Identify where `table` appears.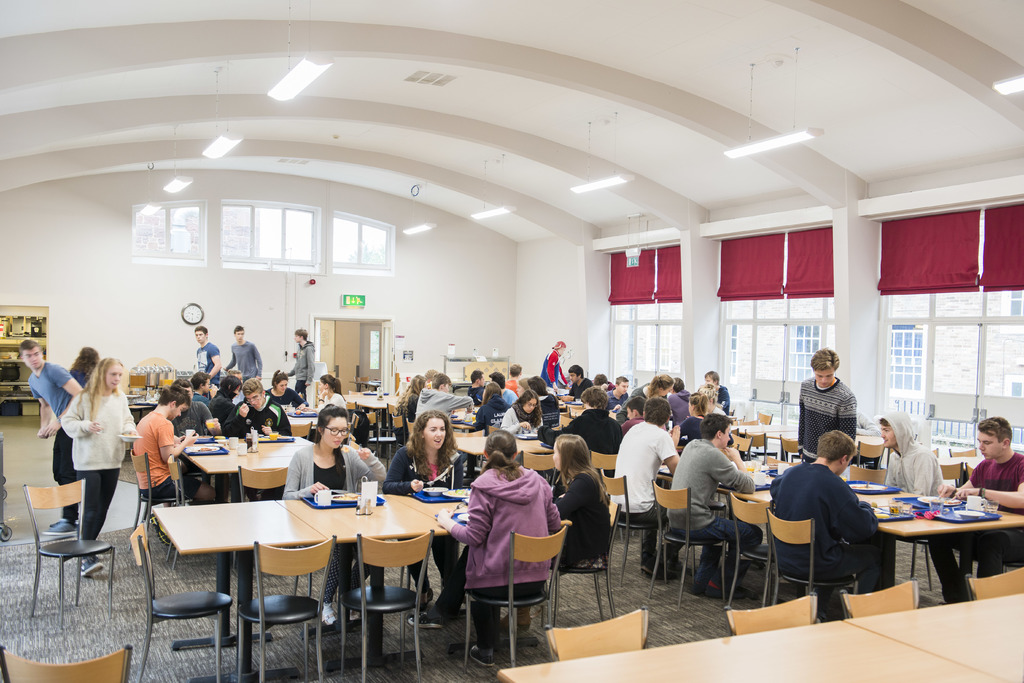
Appears at box=[730, 422, 798, 431].
